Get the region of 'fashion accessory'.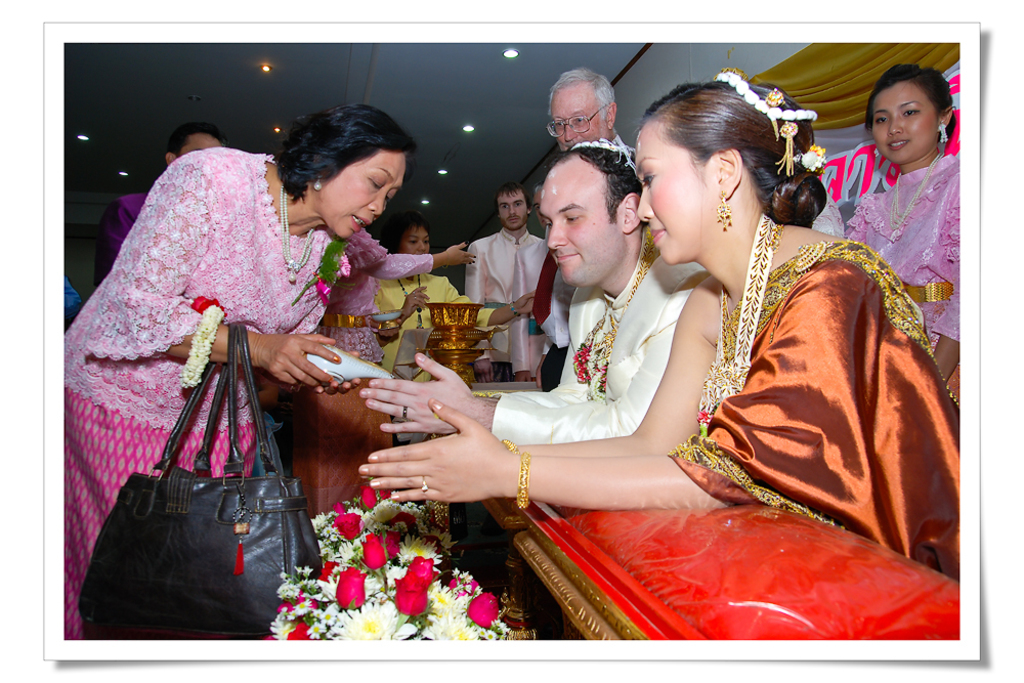
locate(407, 407, 408, 418).
